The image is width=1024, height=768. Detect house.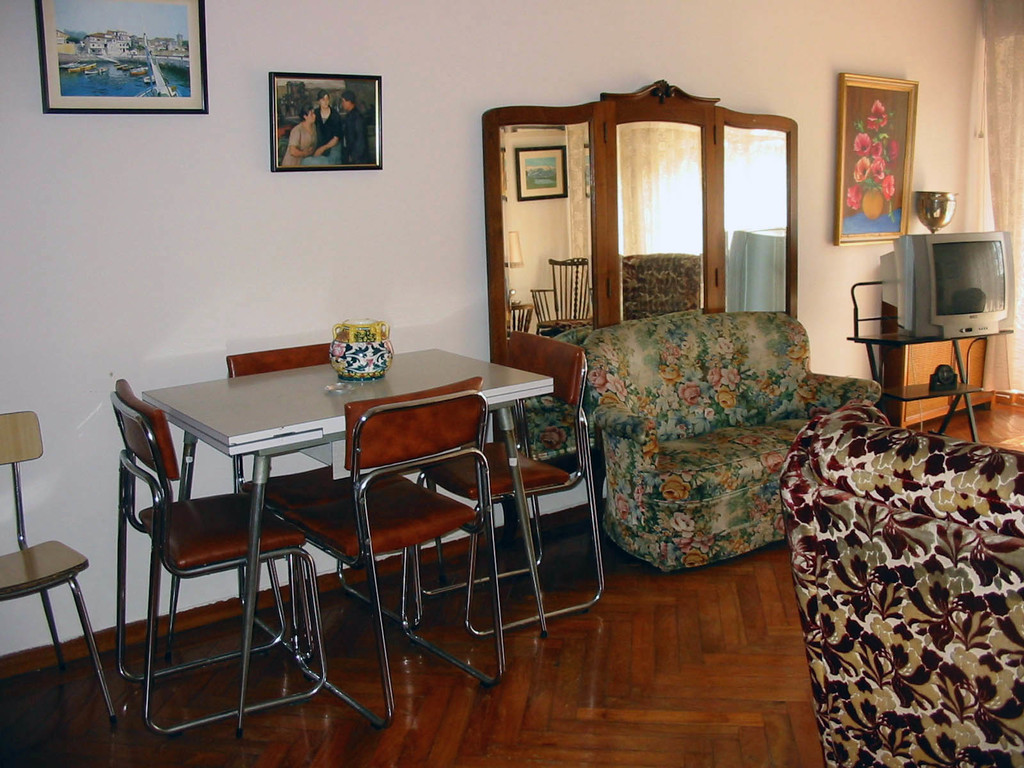
Detection: 0, 0, 1023, 767.
